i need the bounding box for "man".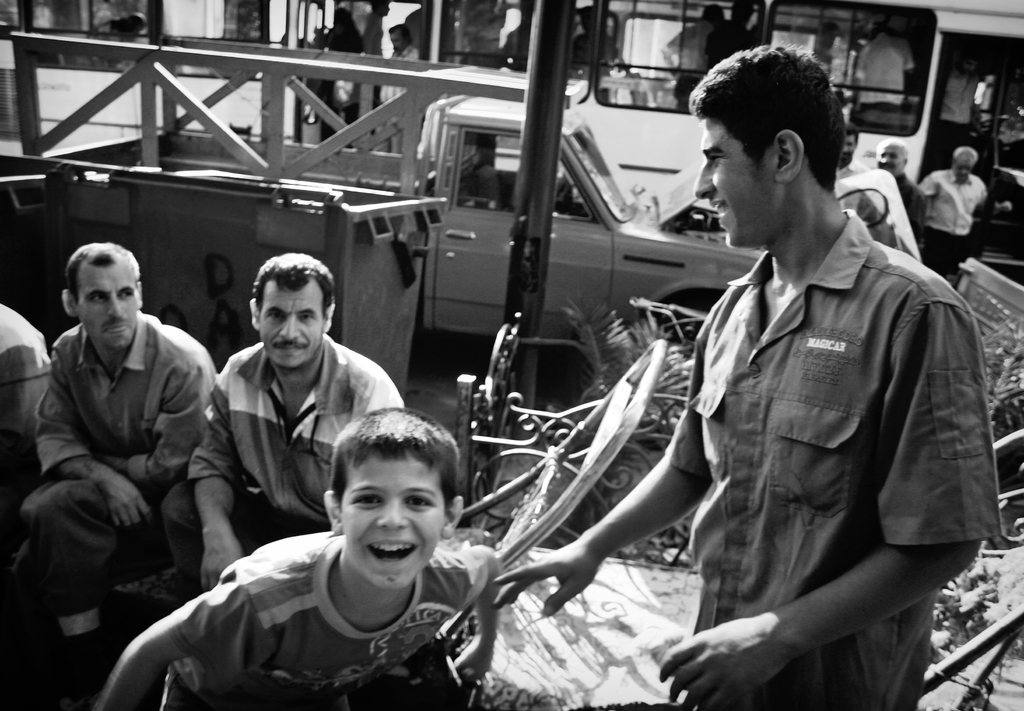
Here it is: 834/125/867/184.
